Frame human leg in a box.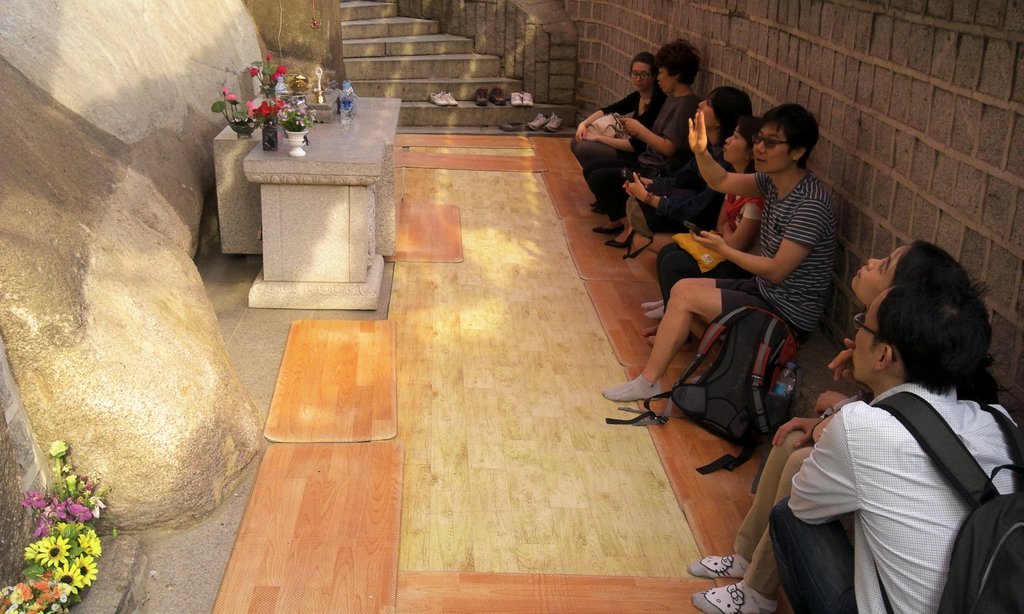
(590, 171, 653, 247).
